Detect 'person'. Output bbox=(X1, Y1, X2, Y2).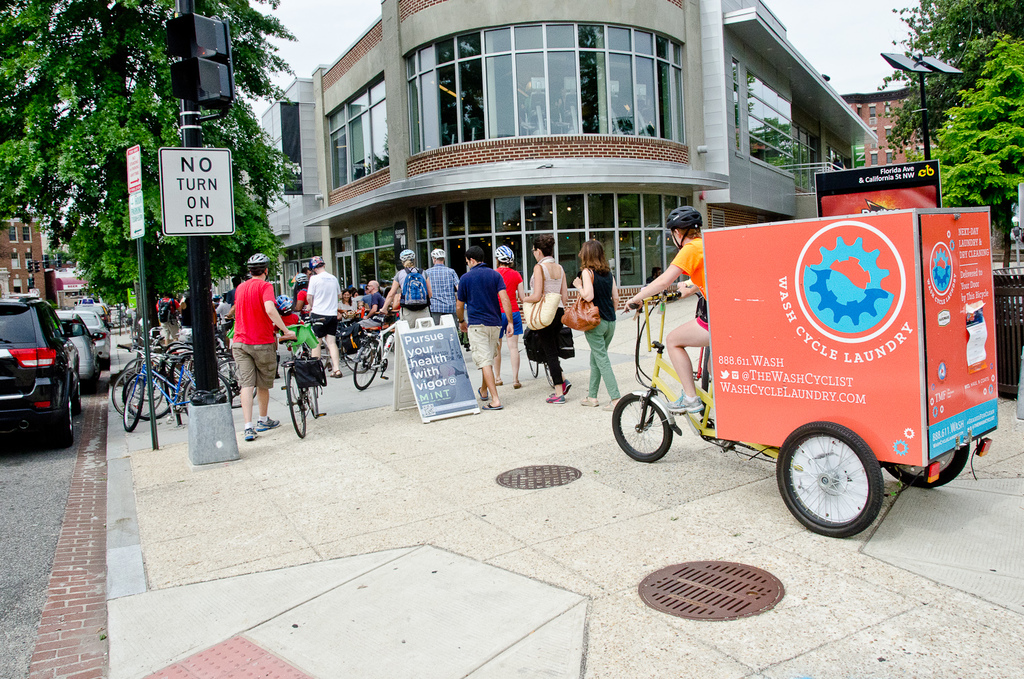
bbox=(461, 247, 519, 407).
